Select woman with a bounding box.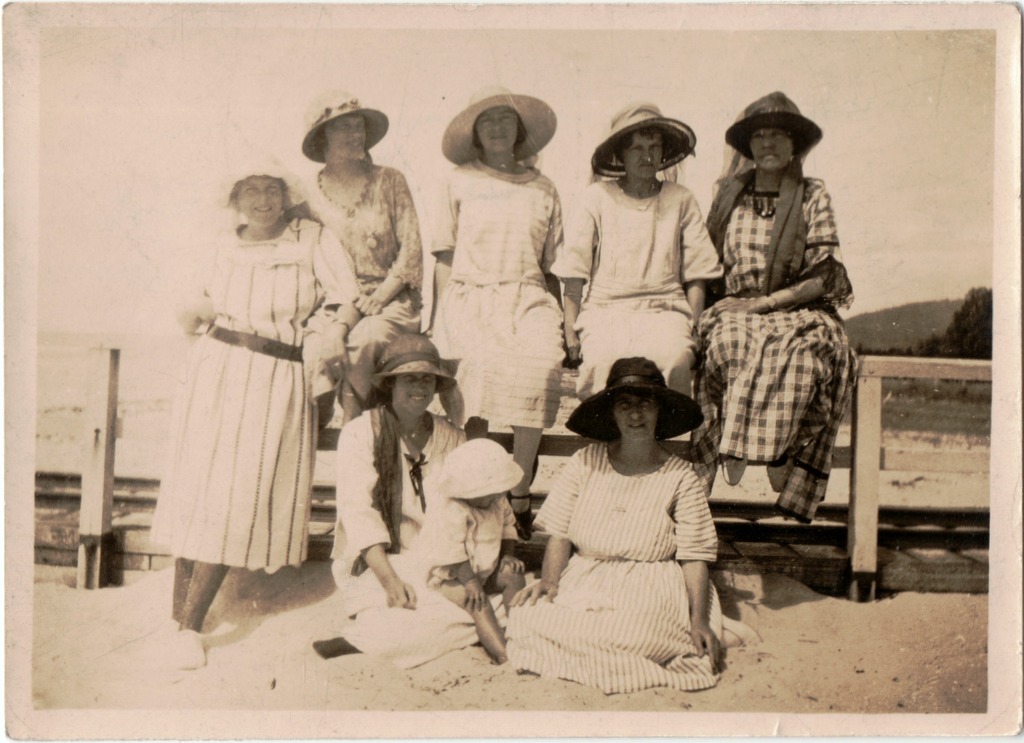
[696, 90, 863, 532].
